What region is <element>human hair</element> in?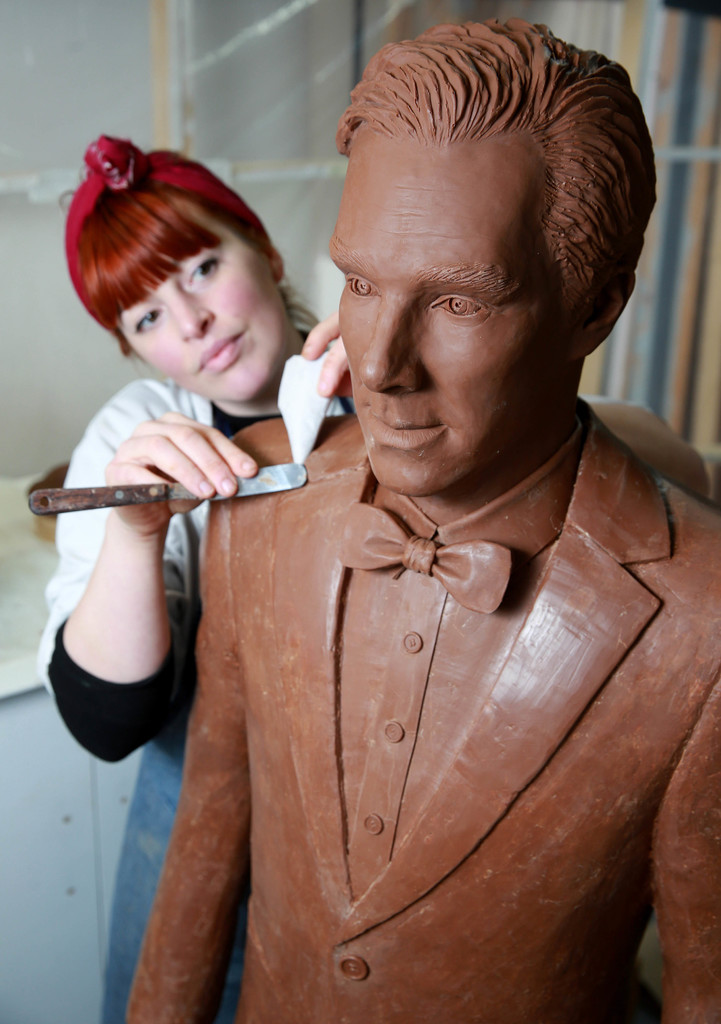
345, 41, 626, 324.
